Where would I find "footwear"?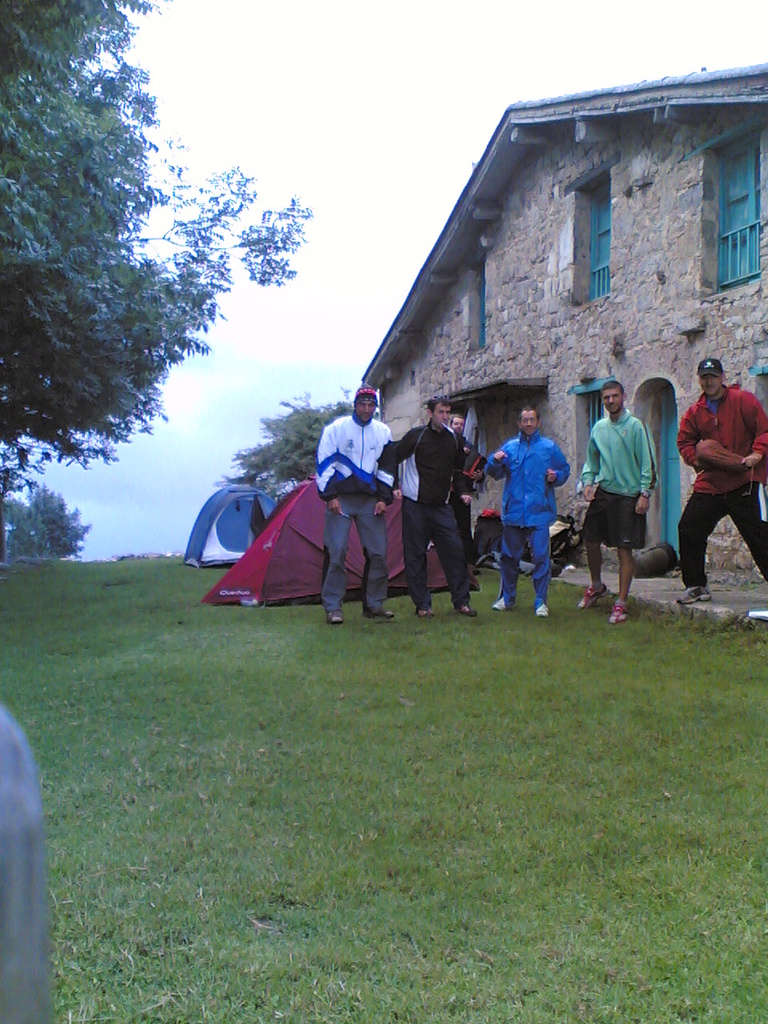
At bbox(317, 607, 359, 642).
